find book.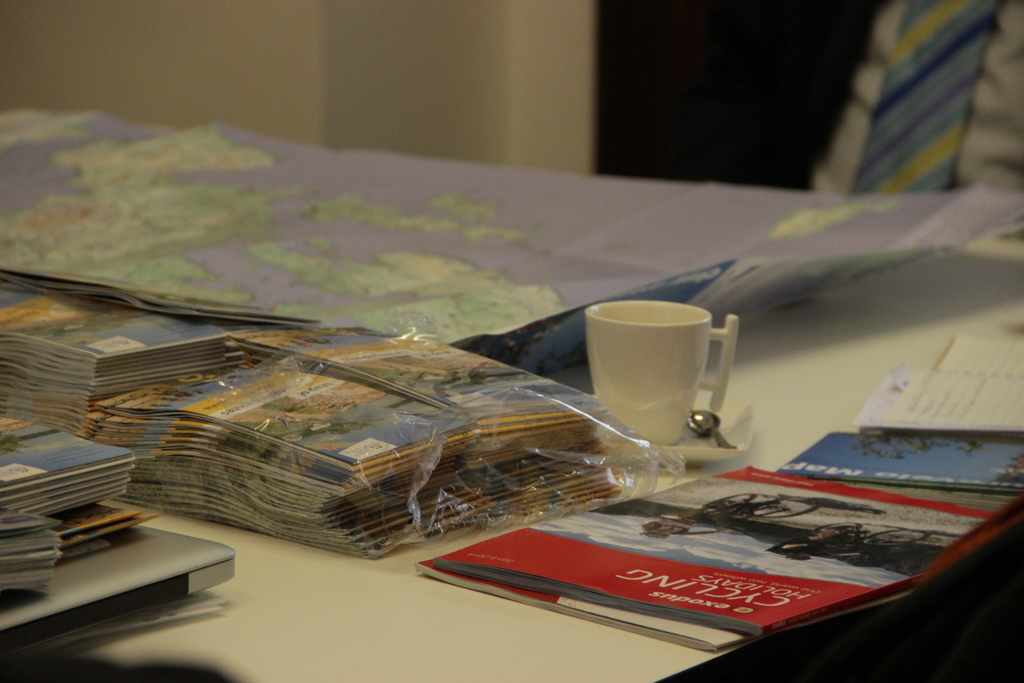
l=849, t=325, r=1023, b=440.
